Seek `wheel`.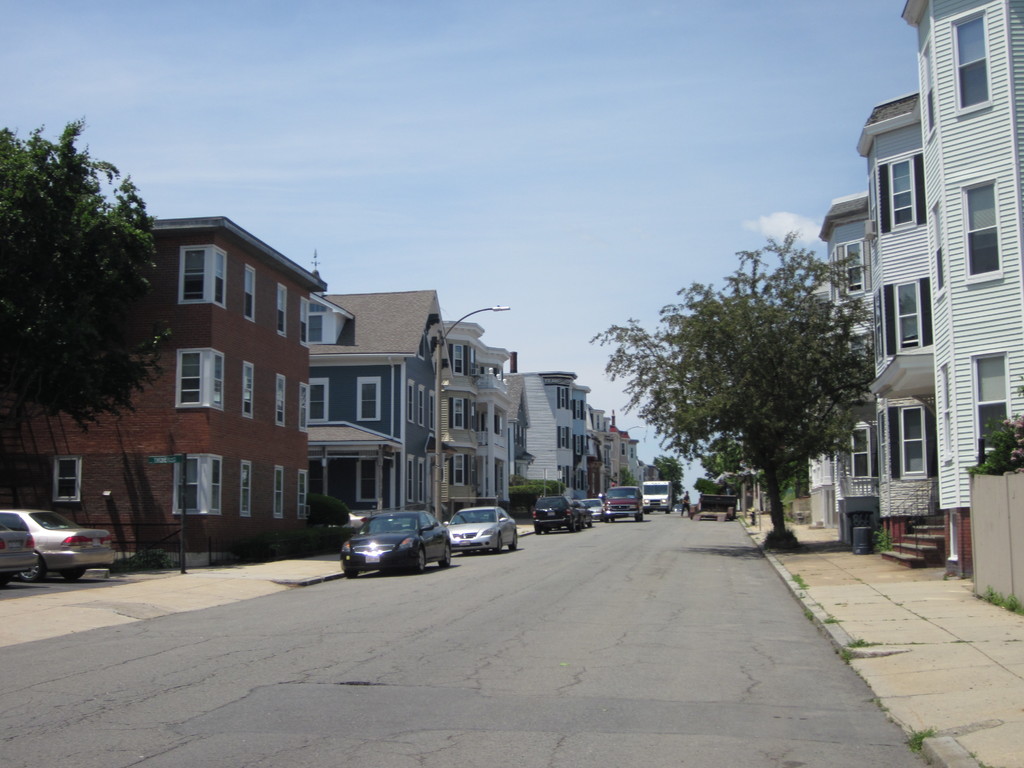
bbox=(58, 570, 88, 584).
